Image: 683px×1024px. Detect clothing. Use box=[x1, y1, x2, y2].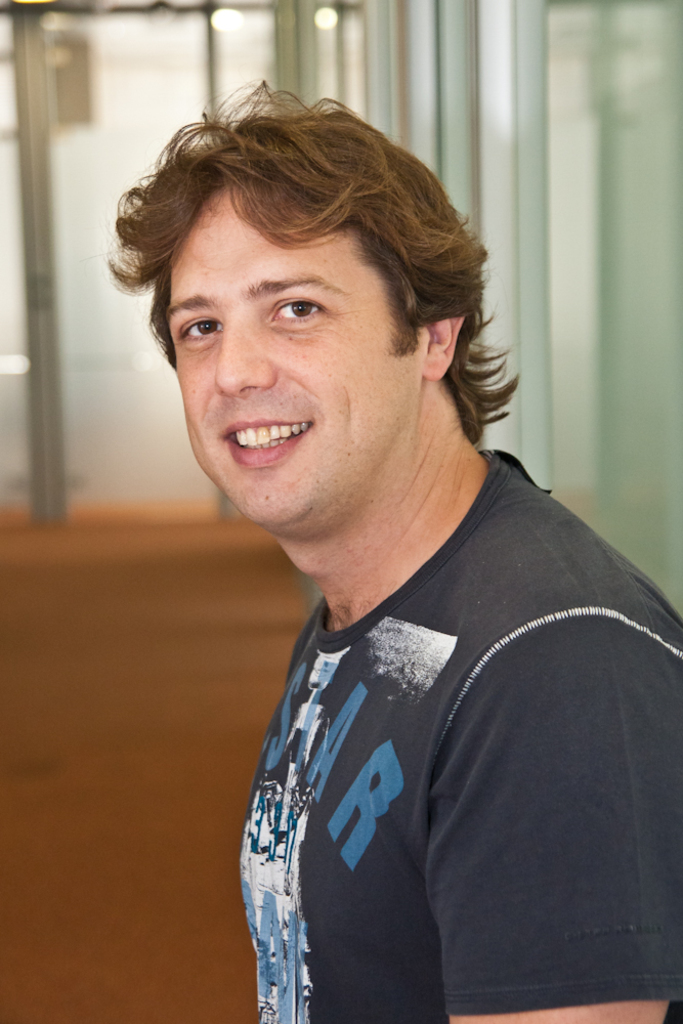
box=[221, 451, 658, 1017].
